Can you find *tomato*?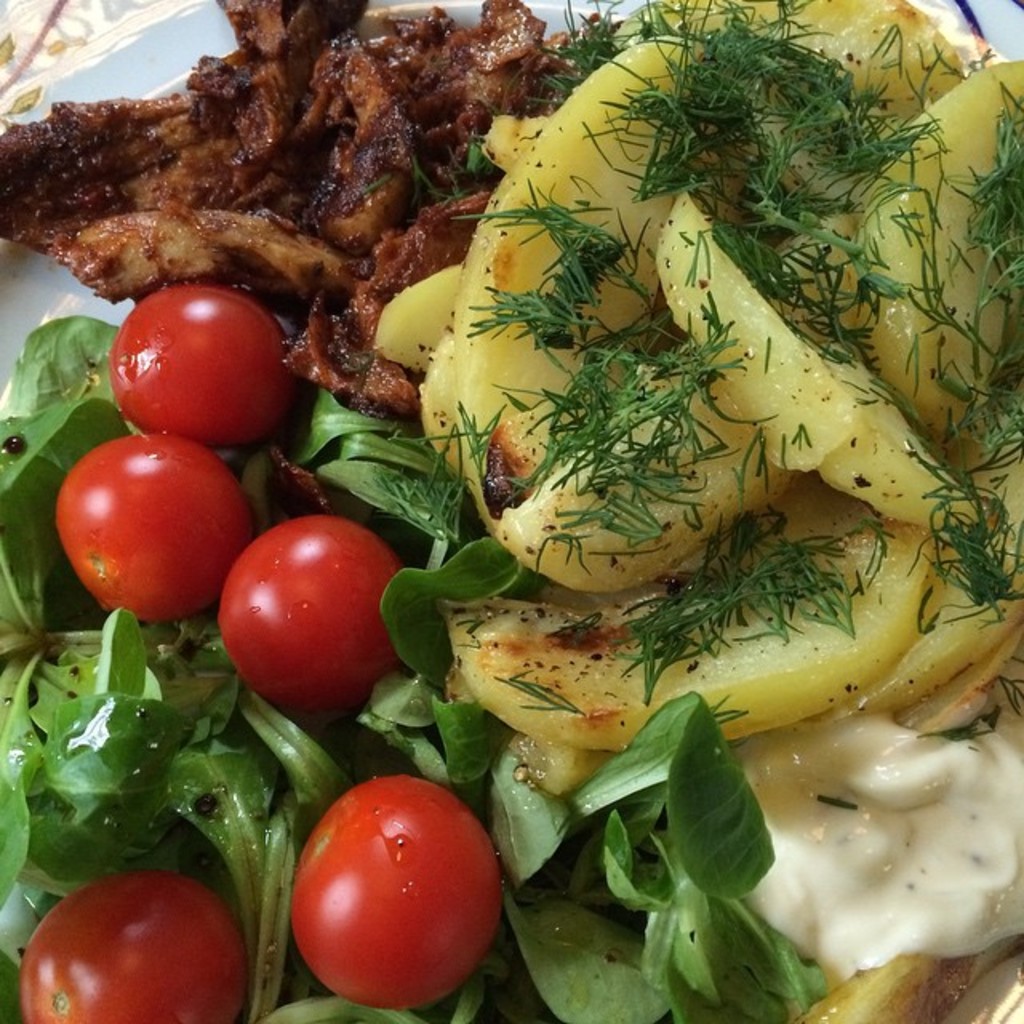
Yes, bounding box: <region>56, 430, 254, 626</region>.
